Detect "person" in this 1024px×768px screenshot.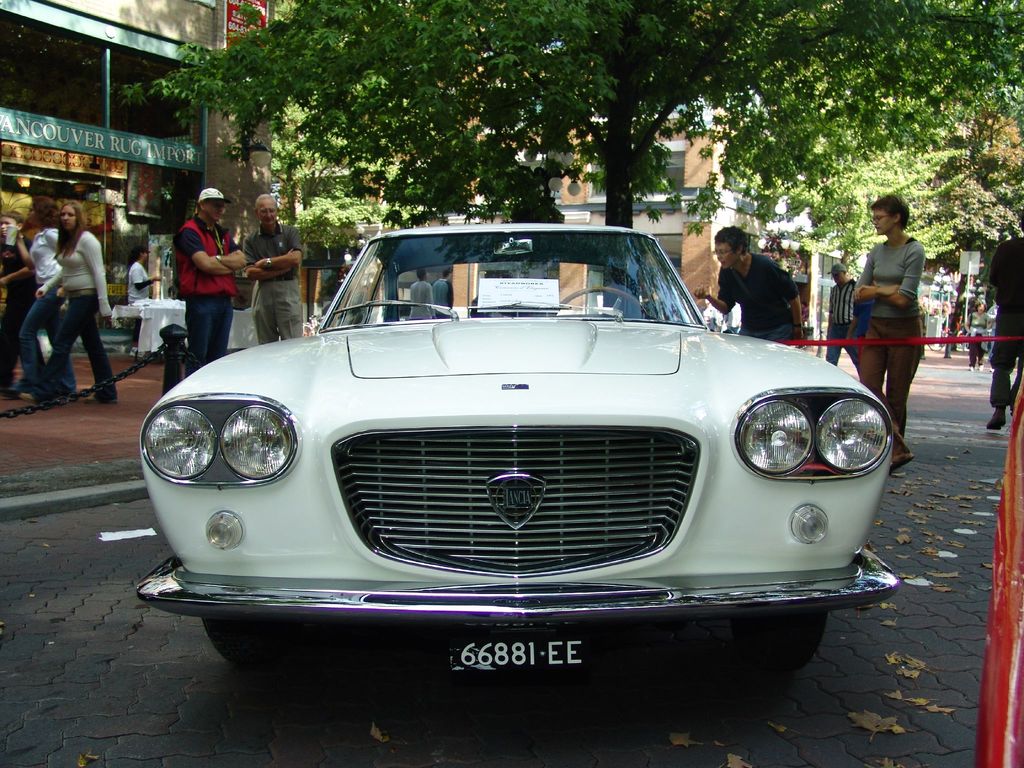
Detection: left=988, top=214, right=1023, bottom=427.
